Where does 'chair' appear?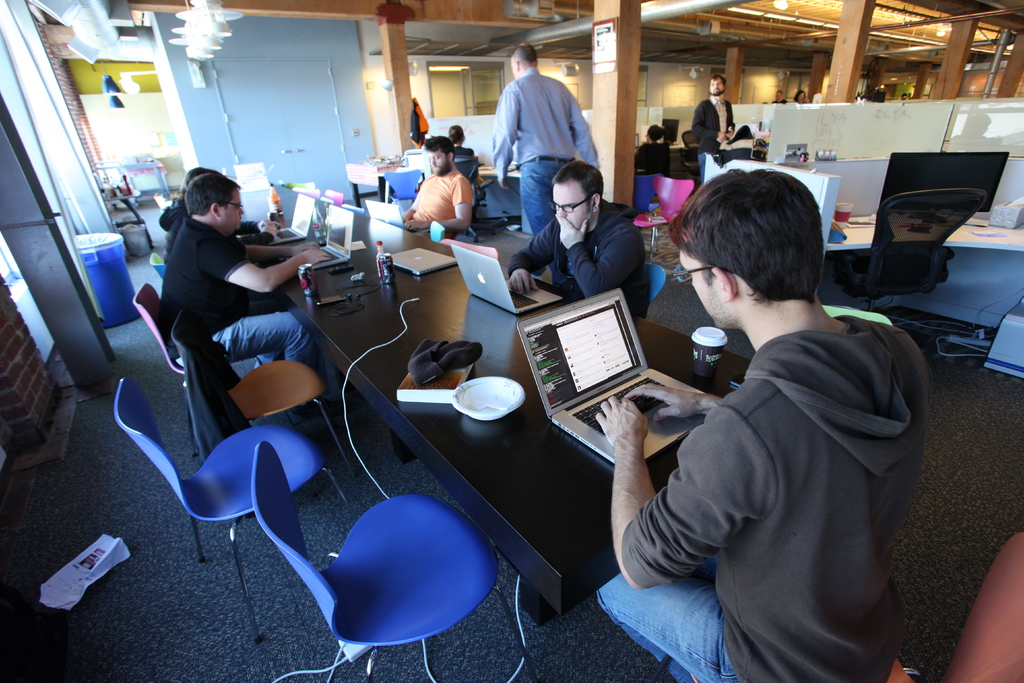
Appears at <box>248,466,516,678</box>.
